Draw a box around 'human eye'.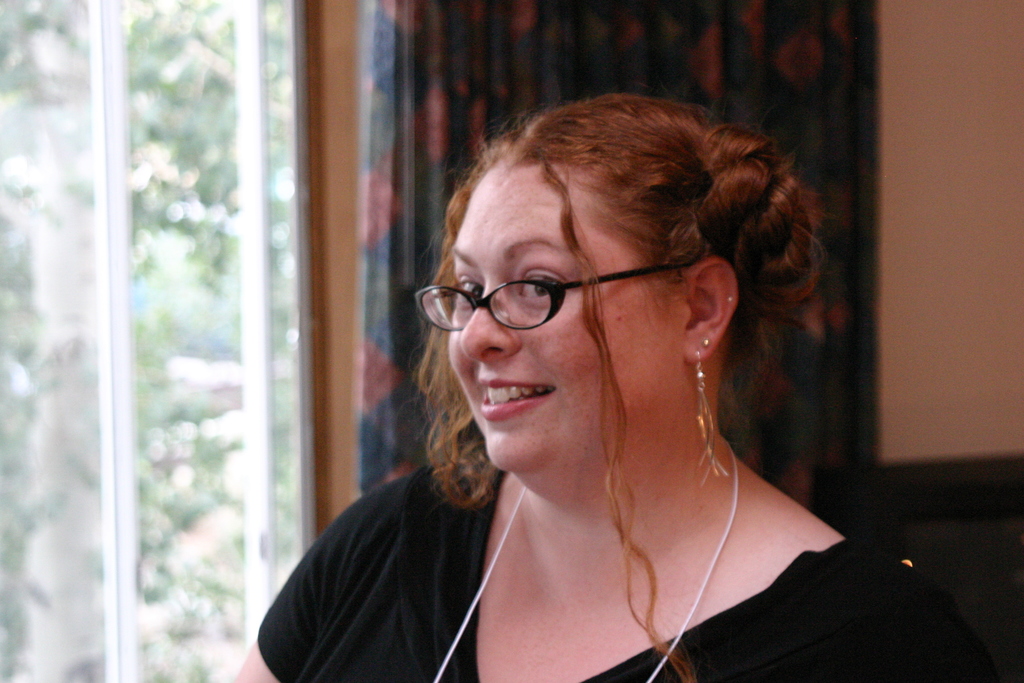
box=[451, 274, 488, 309].
